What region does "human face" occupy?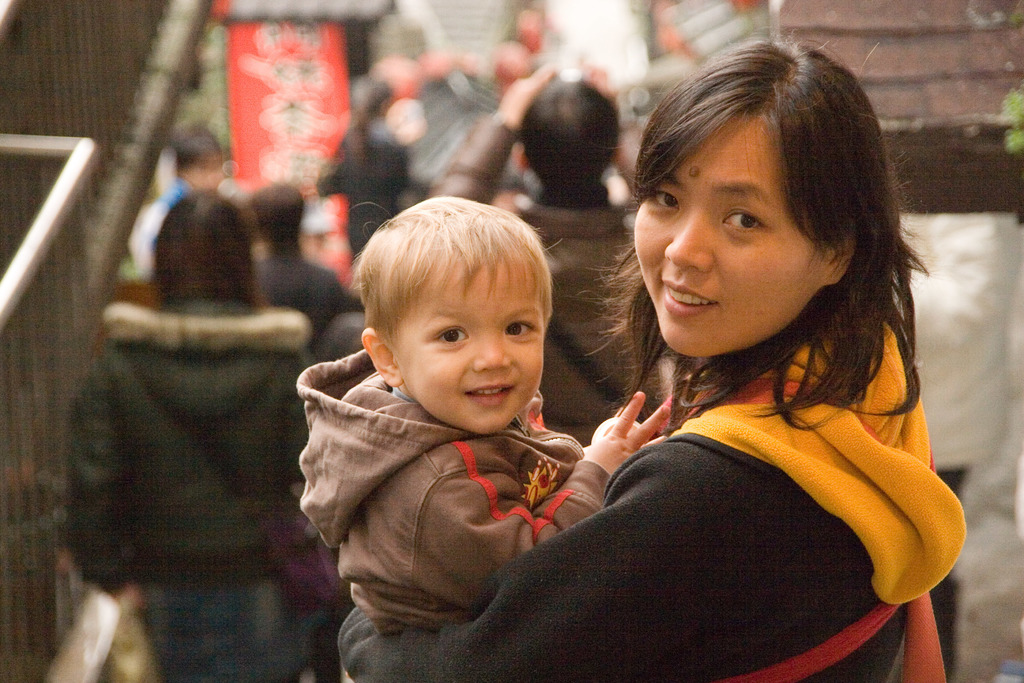
detection(185, 157, 221, 190).
